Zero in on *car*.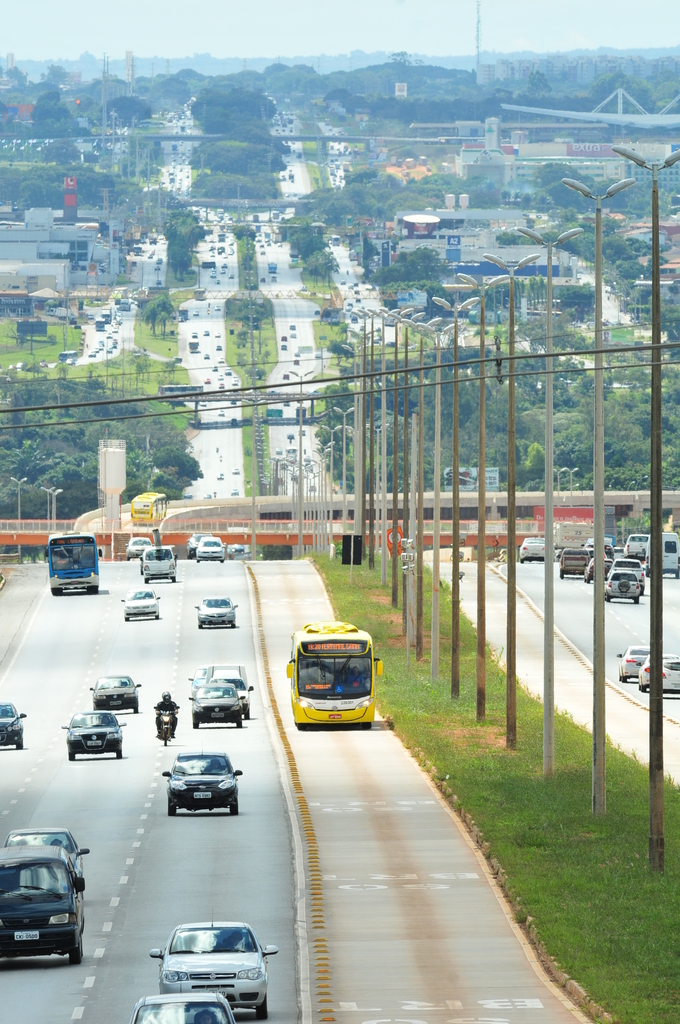
Zeroed in: 616:646:656:679.
